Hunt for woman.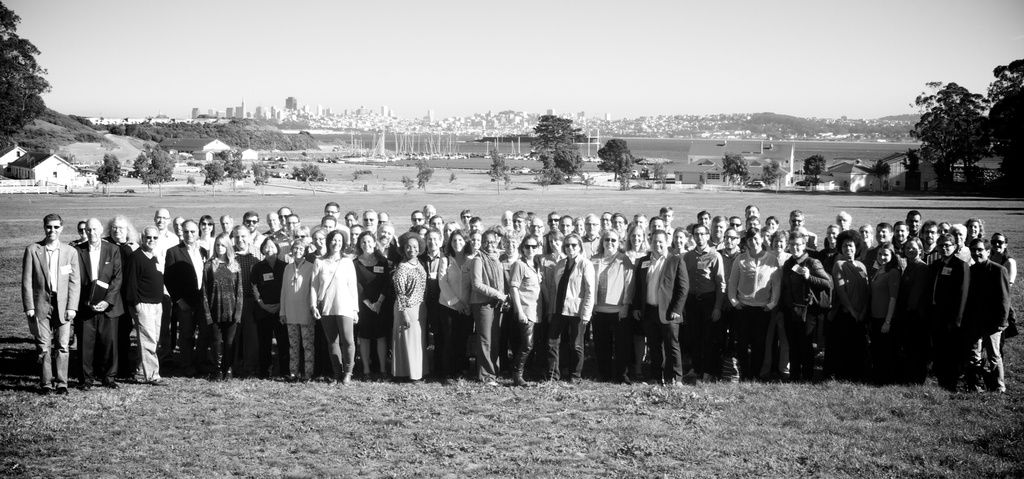
Hunted down at bbox=[991, 230, 1018, 365].
